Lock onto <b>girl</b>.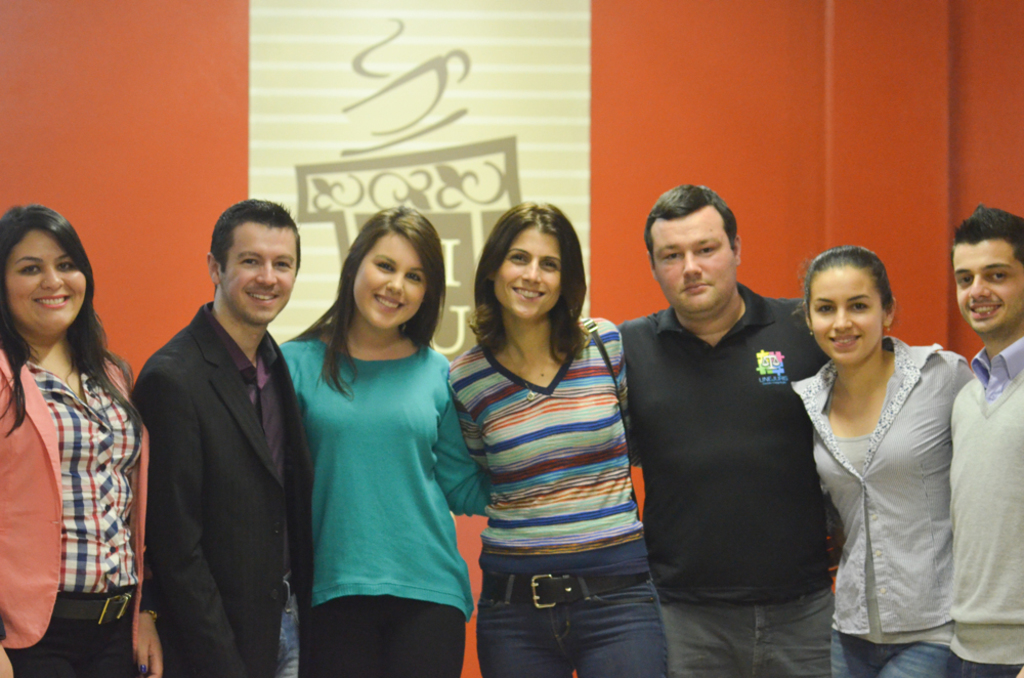
Locked: <bbox>781, 247, 967, 677</bbox>.
